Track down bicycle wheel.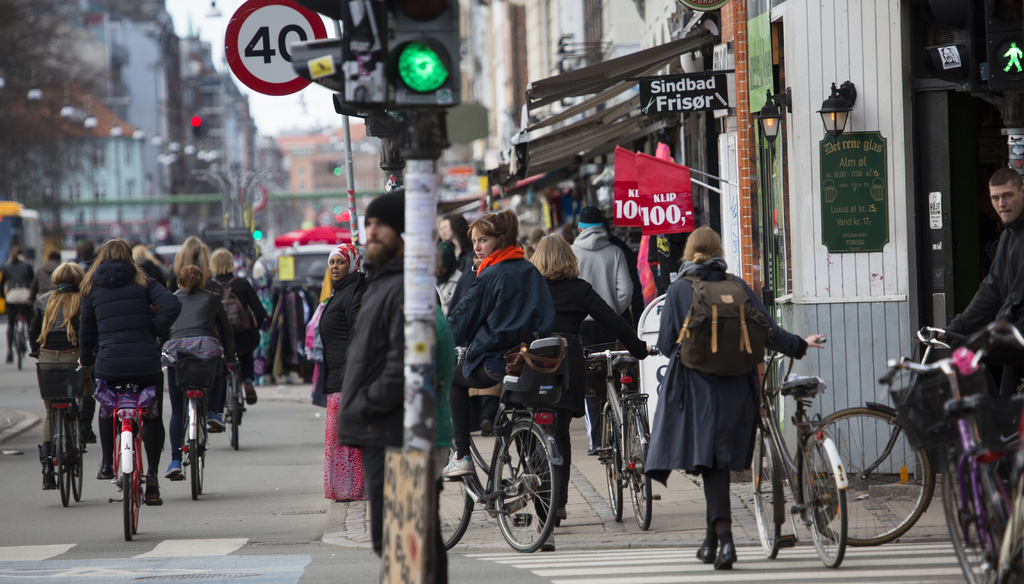
Tracked to BBox(67, 412, 86, 505).
